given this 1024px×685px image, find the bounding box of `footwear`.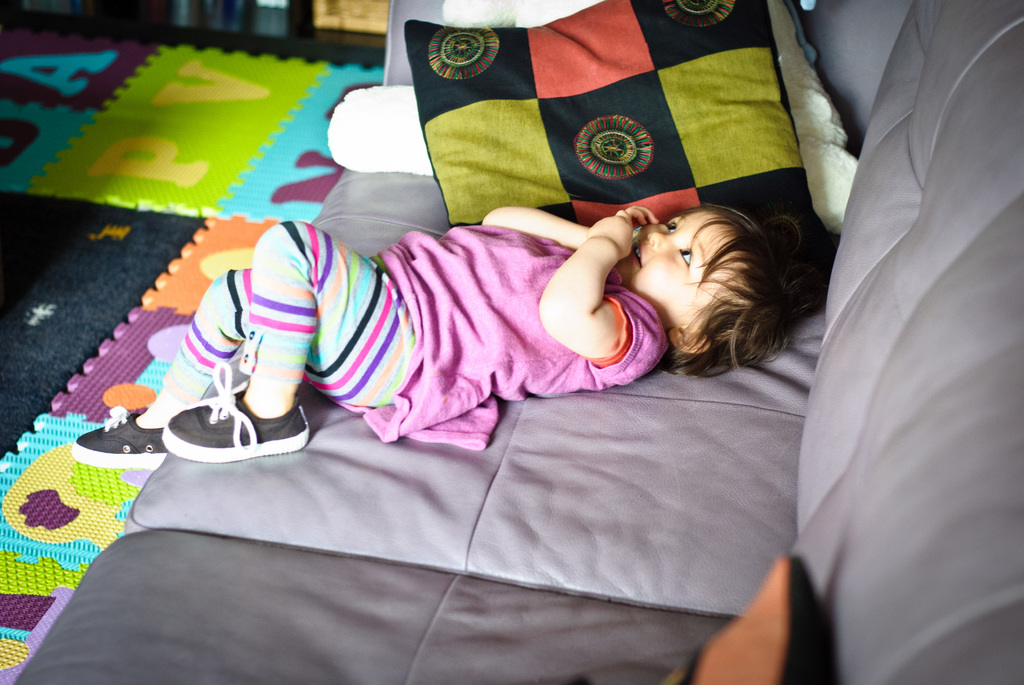
[74, 400, 172, 461].
